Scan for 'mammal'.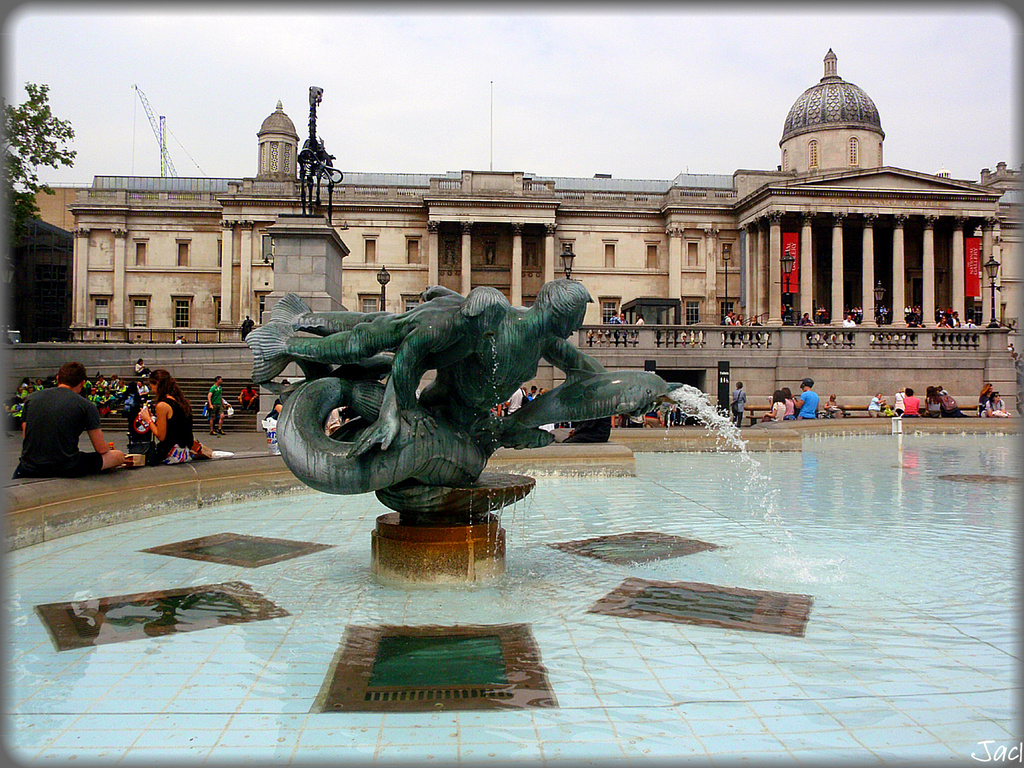
Scan result: box=[236, 382, 258, 416].
